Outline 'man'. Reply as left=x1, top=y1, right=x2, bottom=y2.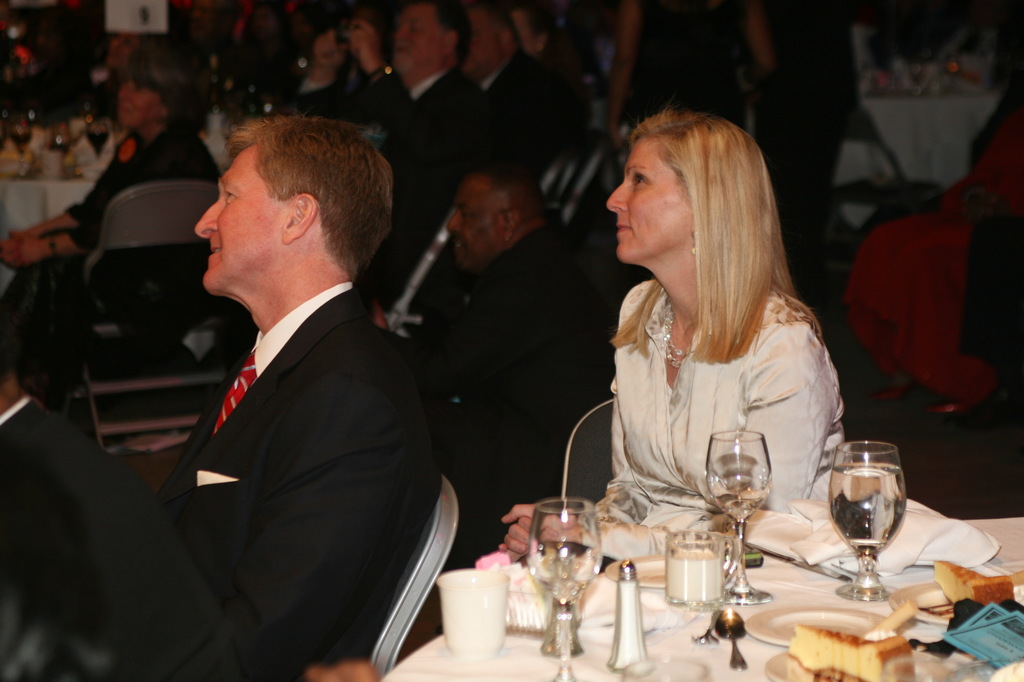
left=102, top=102, right=444, bottom=681.
